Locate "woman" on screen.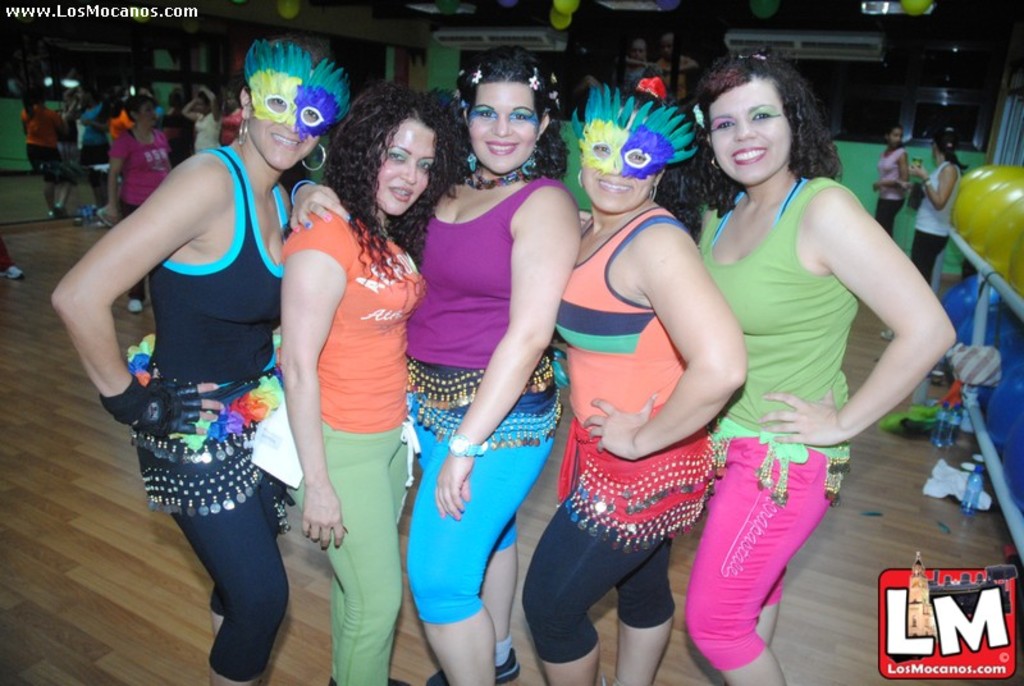
On screen at x1=270 y1=82 x2=425 y2=685.
